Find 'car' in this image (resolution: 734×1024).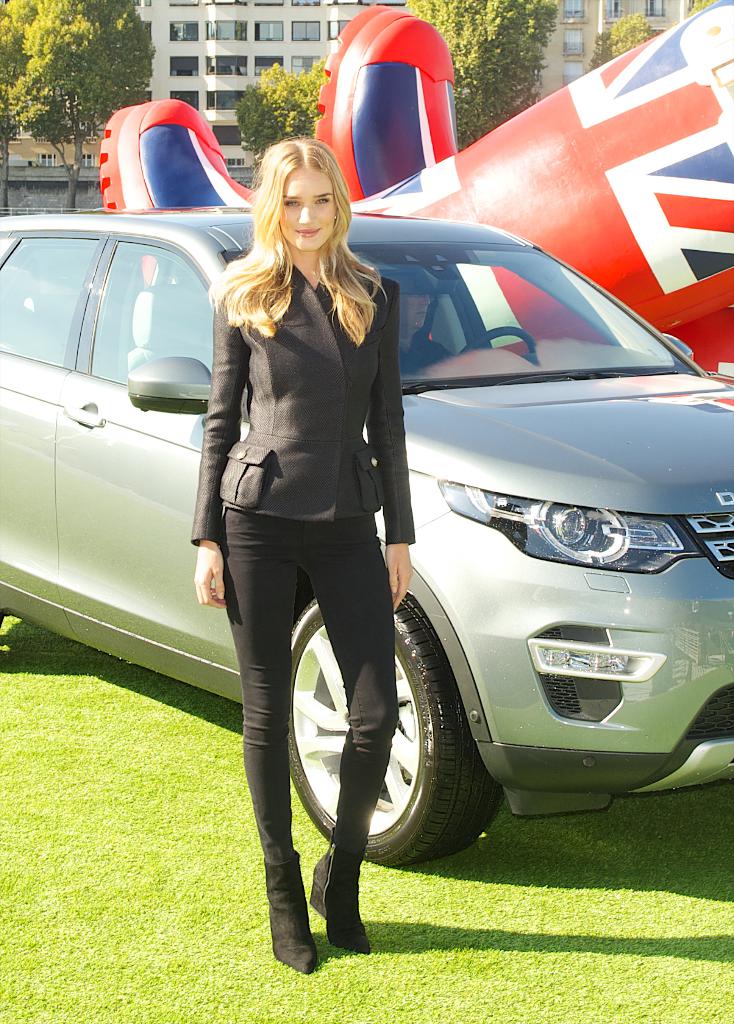
[left=0, top=205, right=733, bottom=868].
